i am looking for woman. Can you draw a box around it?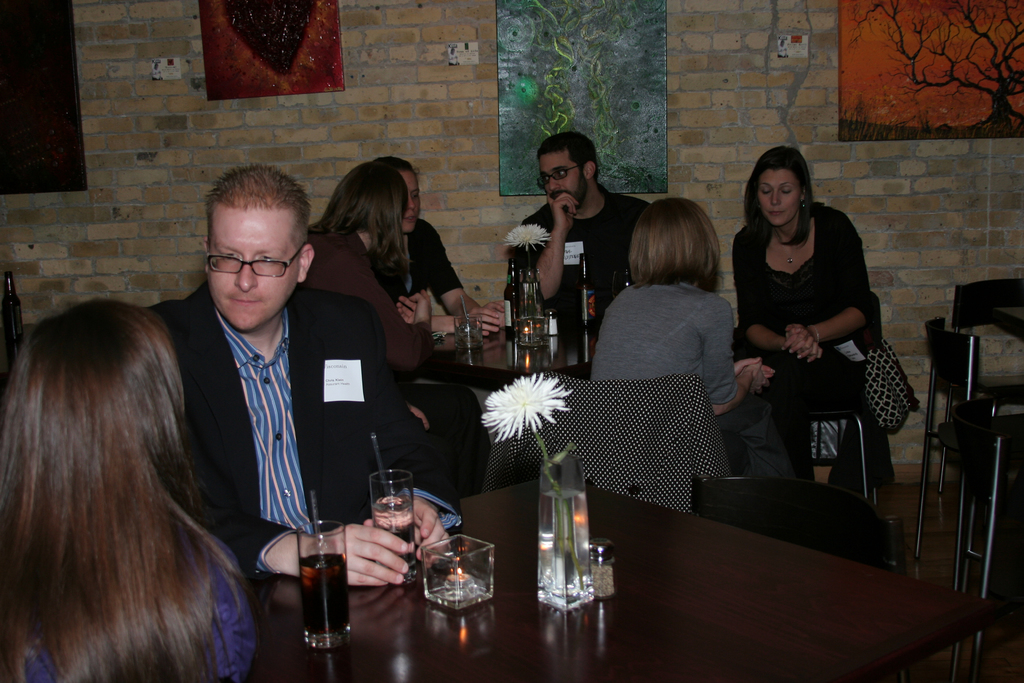
Sure, the bounding box is Rect(0, 298, 269, 682).
